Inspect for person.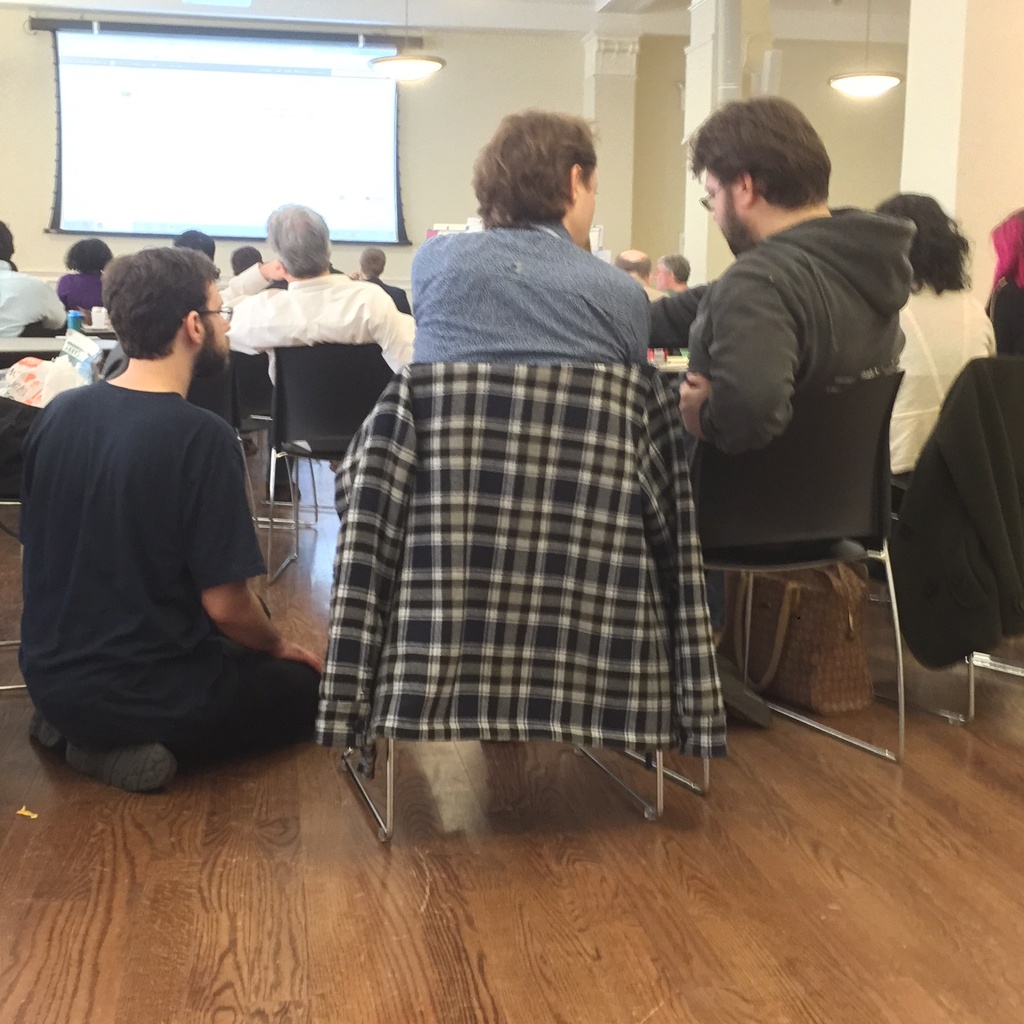
Inspection: crop(673, 95, 916, 566).
